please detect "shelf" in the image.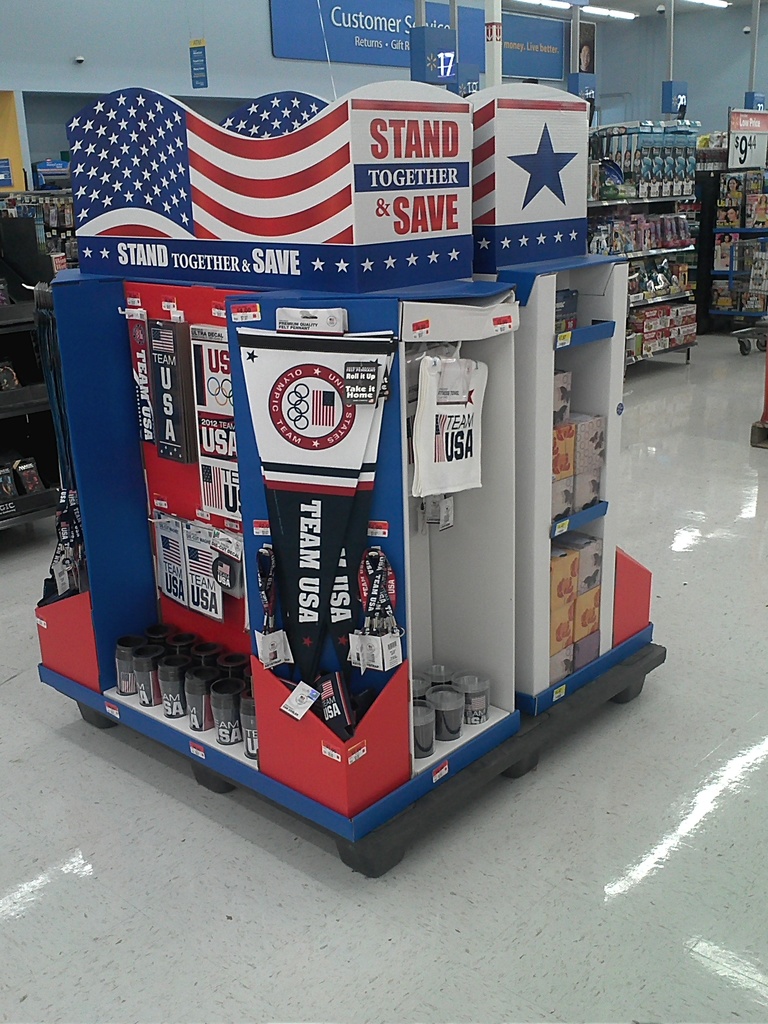
bbox(701, 154, 767, 326).
